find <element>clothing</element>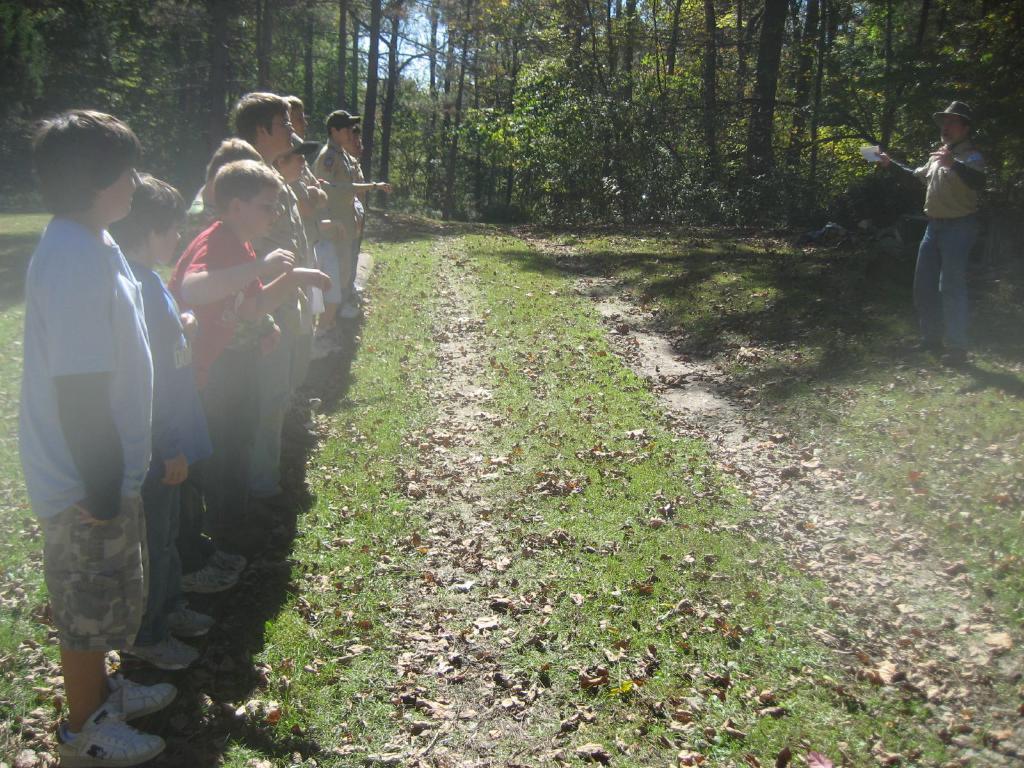
crop(118, 255, 221, 621)
